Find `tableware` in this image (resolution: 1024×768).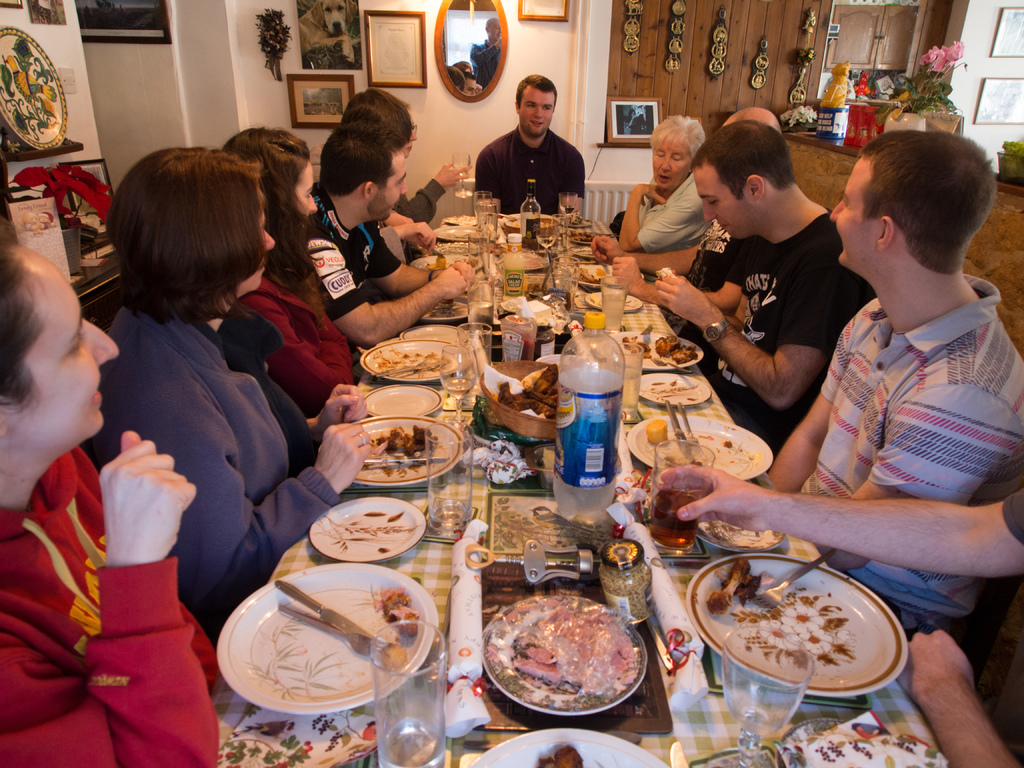
region(396, 323, 472, 344).
